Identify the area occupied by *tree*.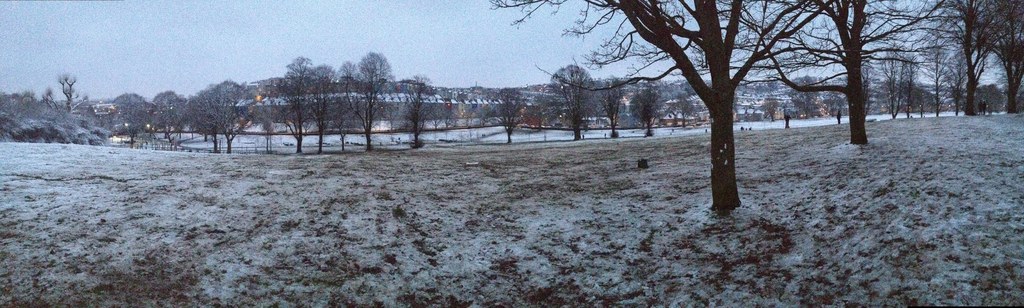
Area: (56, 71, 83, 105).
